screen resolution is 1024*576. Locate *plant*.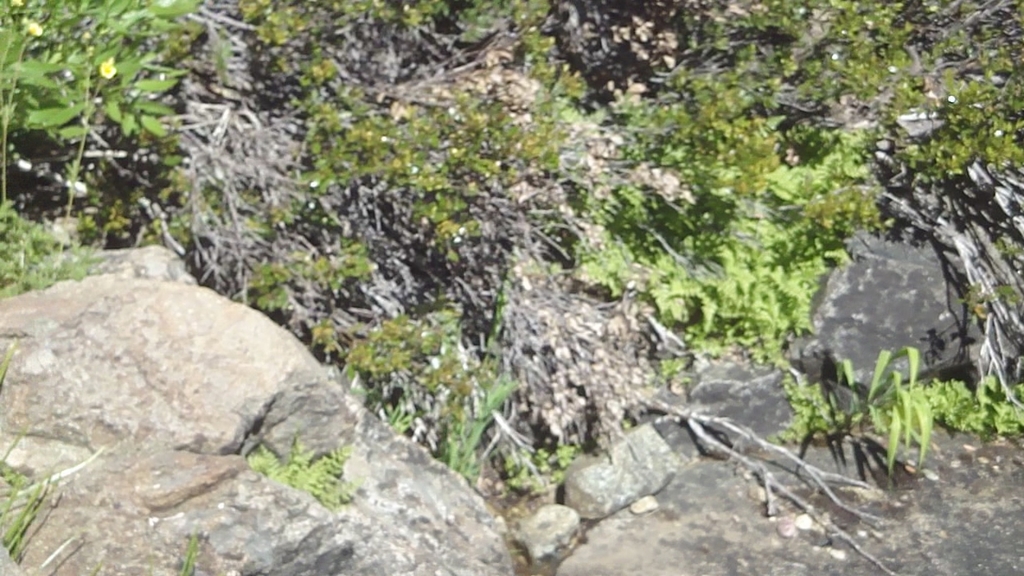
region(0, 191, 130, 288).
